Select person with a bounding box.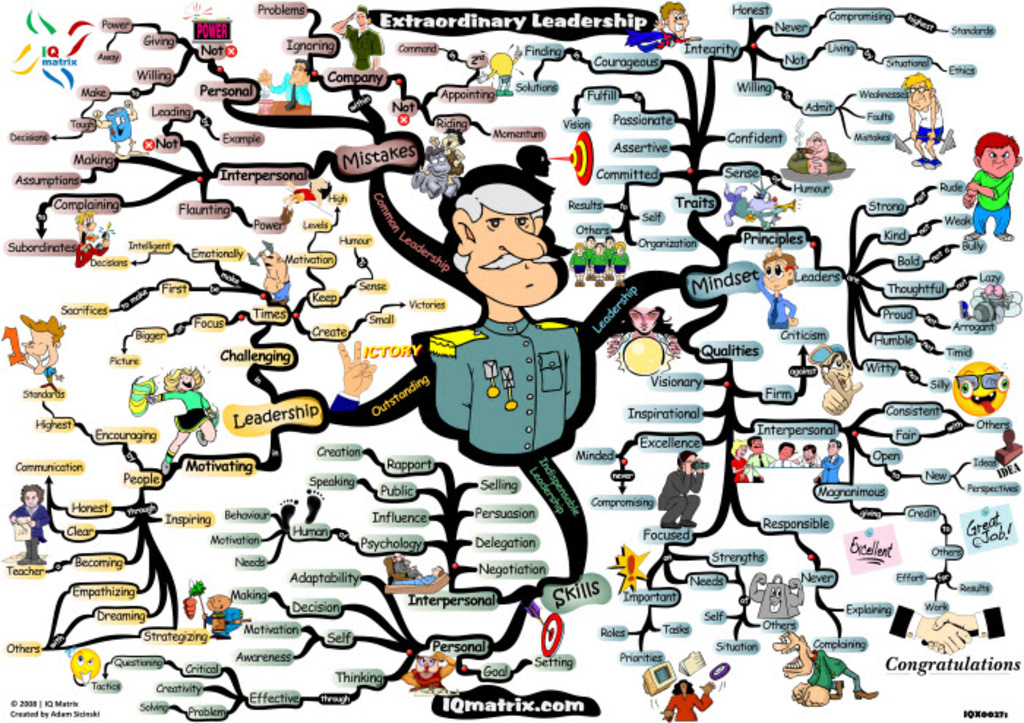
[x1=803, y1=344, x2=856, y2=424].
